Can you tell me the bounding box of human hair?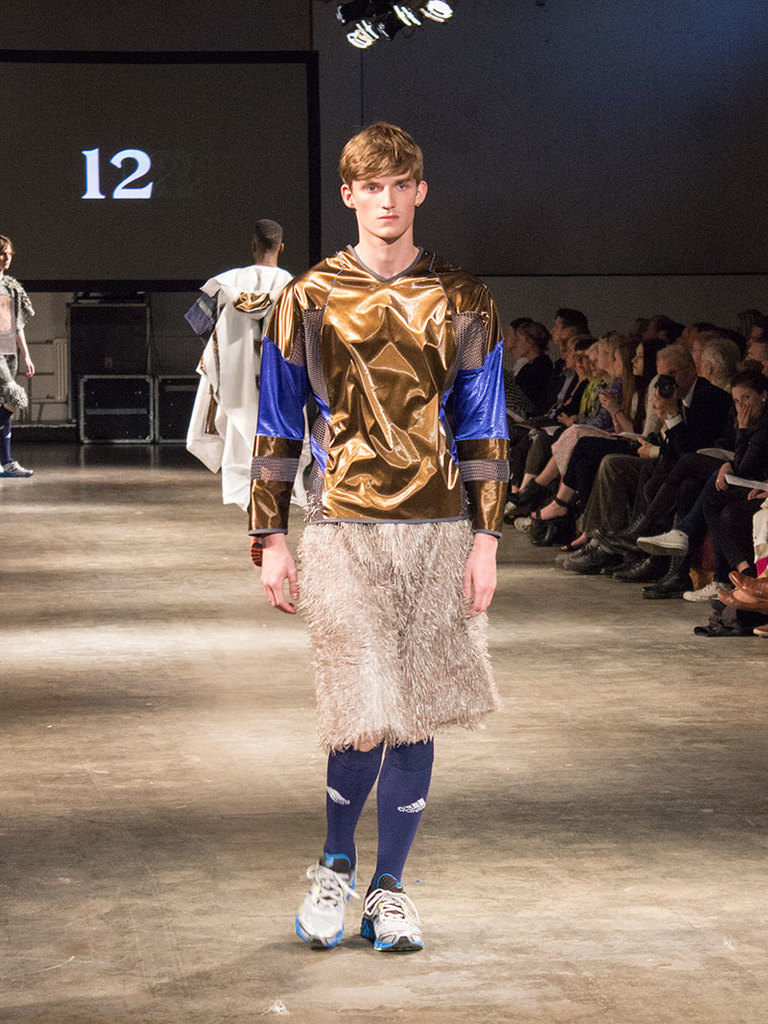
rect(660, 342, 684, 366).
